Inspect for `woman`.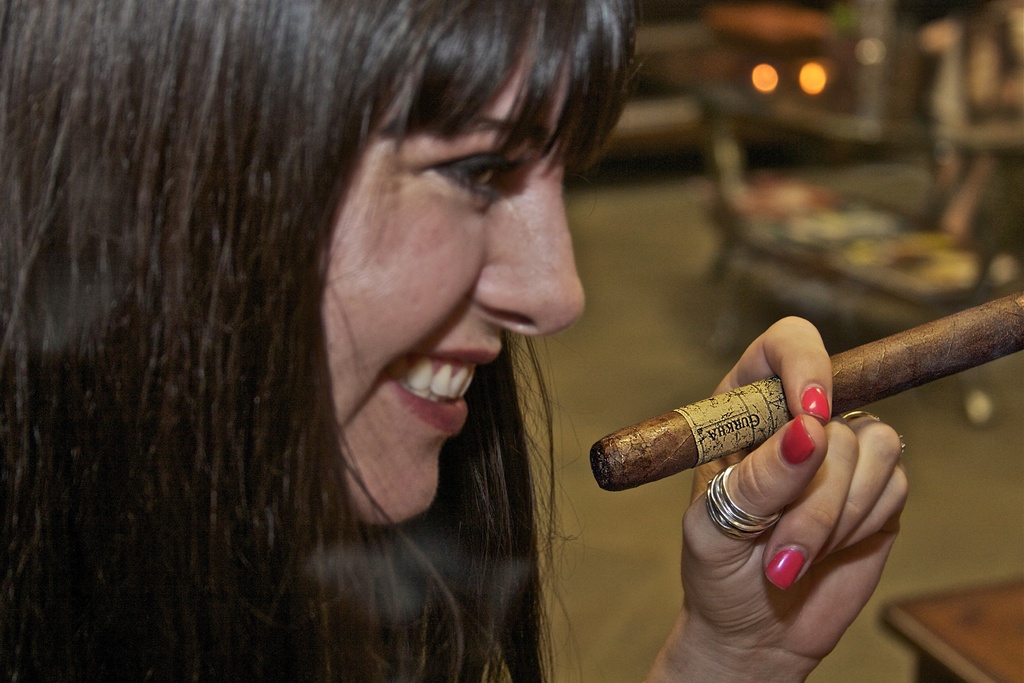
Inspection: region(0, 0, 902, 682).
